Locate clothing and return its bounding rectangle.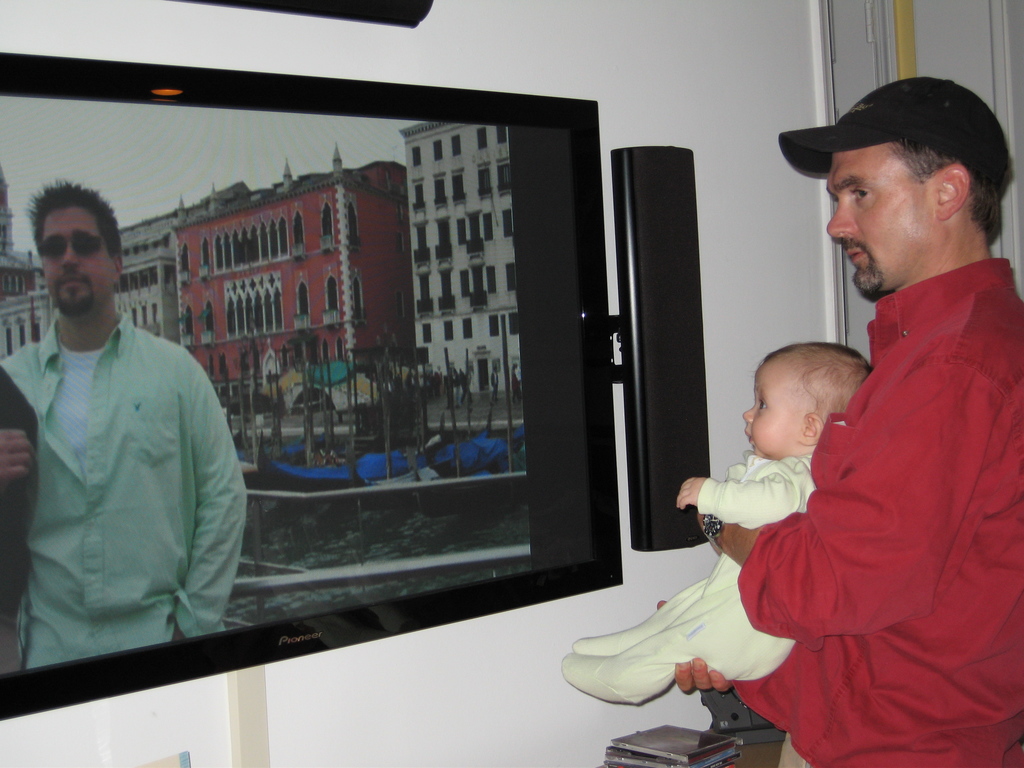
left=4, top=372, right=37, bottom=641.
